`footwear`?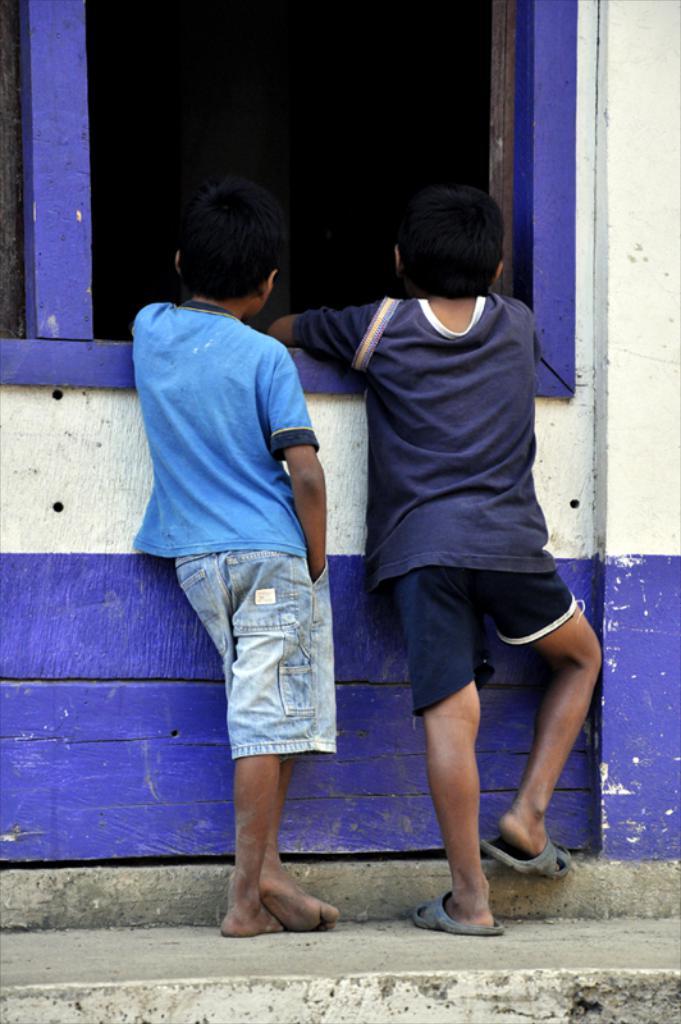
(left=407, top=891, right=509, bottom=934)
